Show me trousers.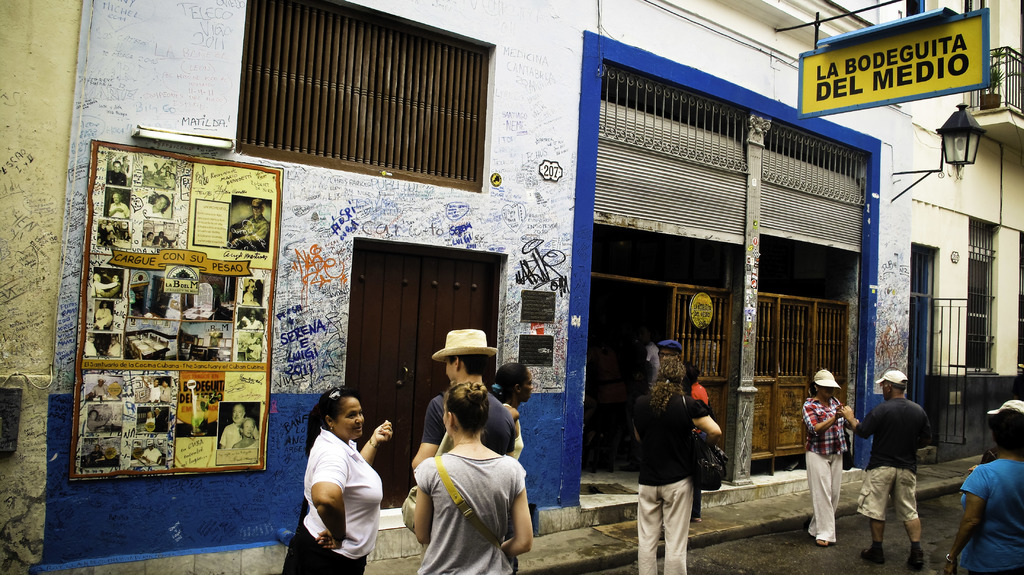
trousers is here: x1=635 y1=476 x2=696 y2=574.
